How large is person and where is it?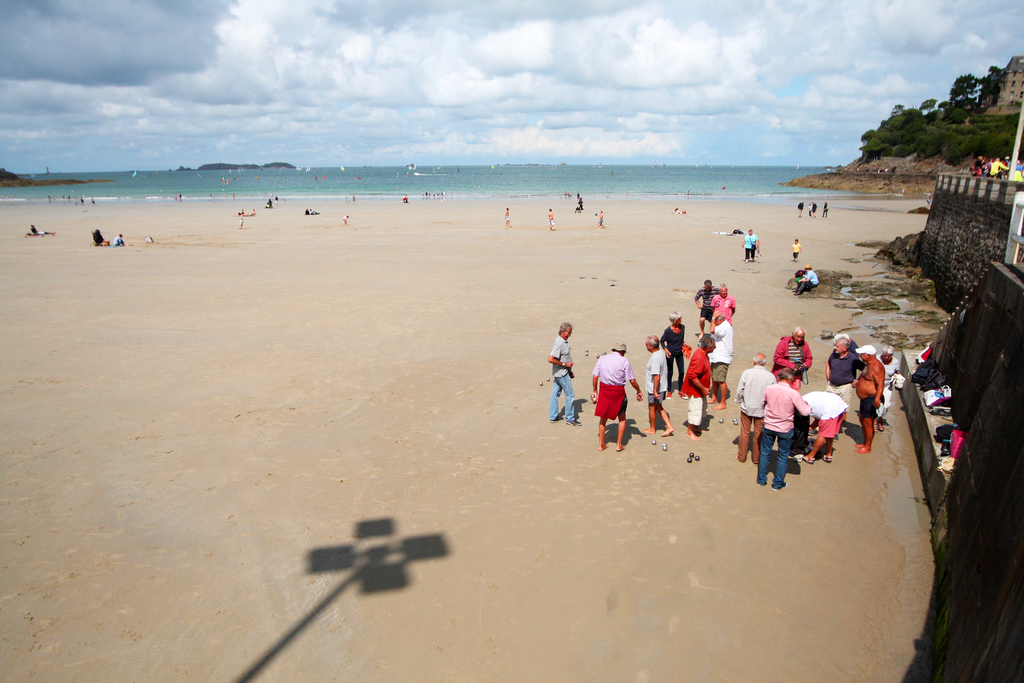
Bounding box: <box>338,211,349,227</box>.
